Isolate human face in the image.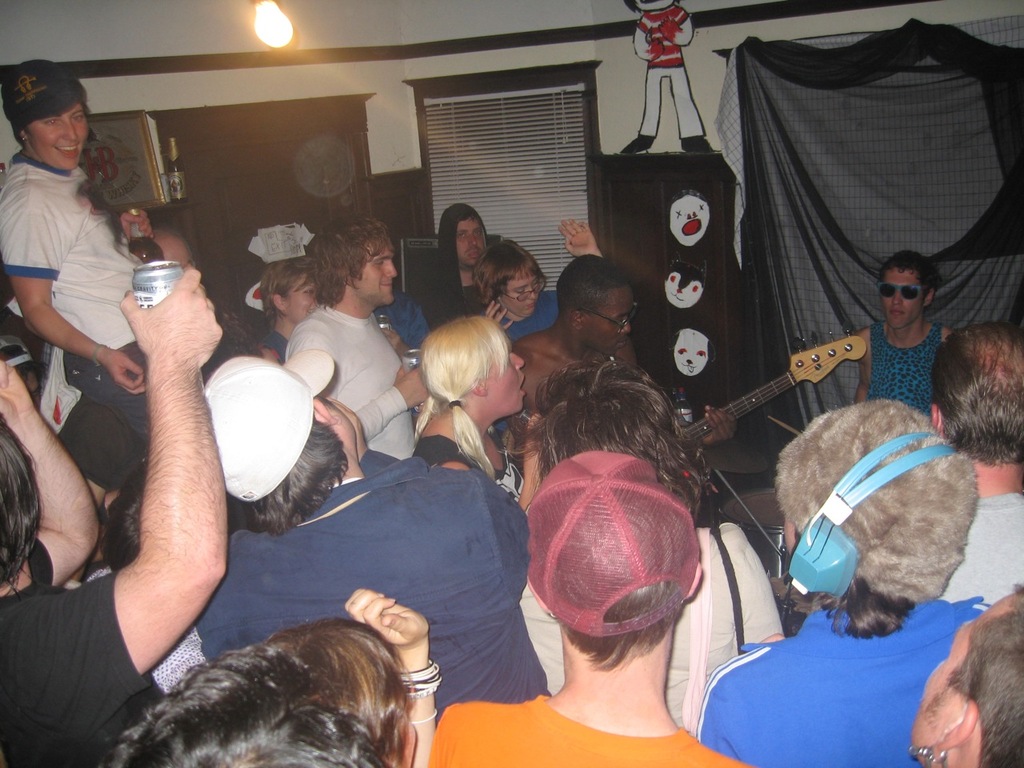
Isolated region: {"left": 356, "top": 240, "right": 394, "bottom": 302}.
